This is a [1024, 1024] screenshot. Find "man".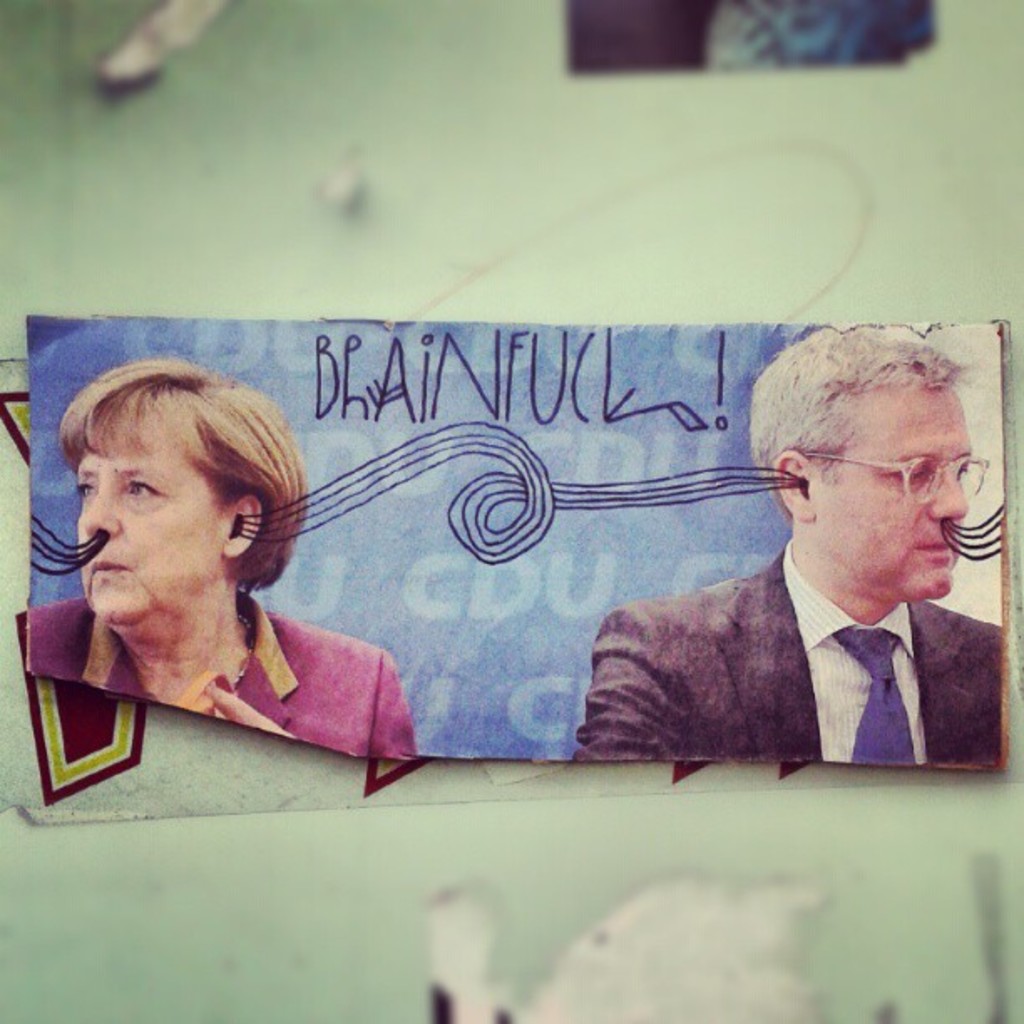
Bounding box: <region>581, 321, 999, 775</region>.
